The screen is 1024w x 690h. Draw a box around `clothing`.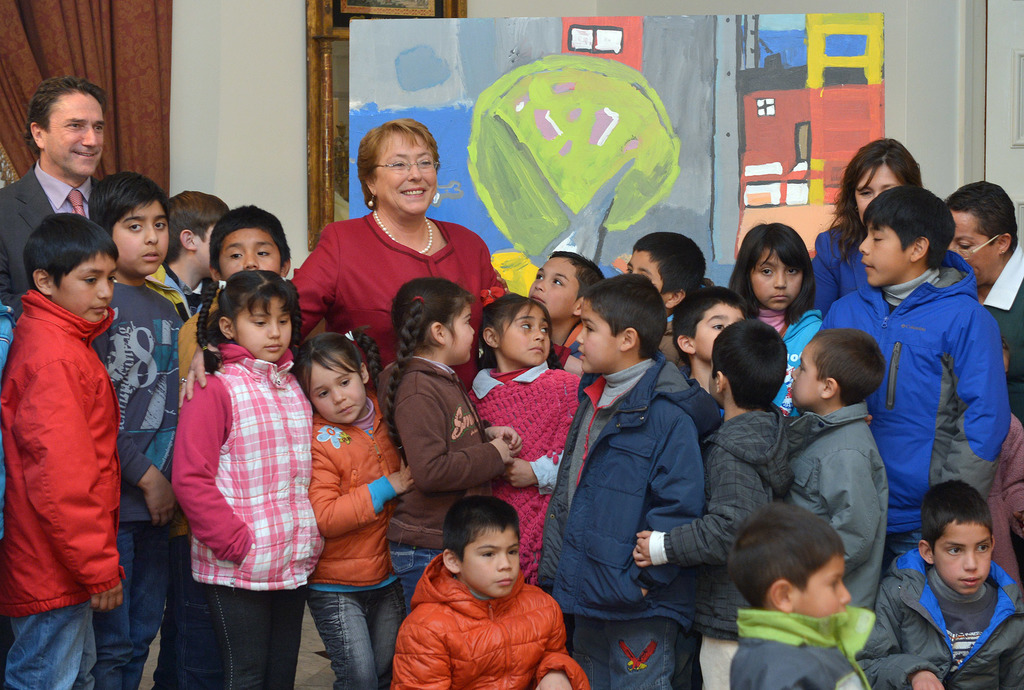
BBox(90, 278, 184, 689).
